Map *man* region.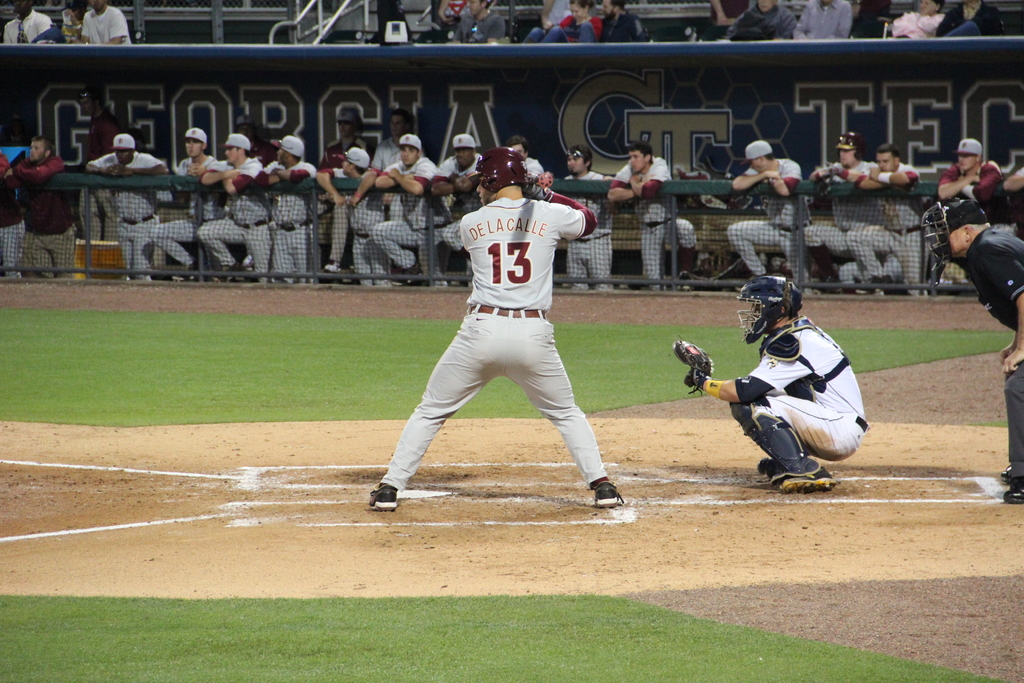
Mapped to (846, 147, 924, 290).
